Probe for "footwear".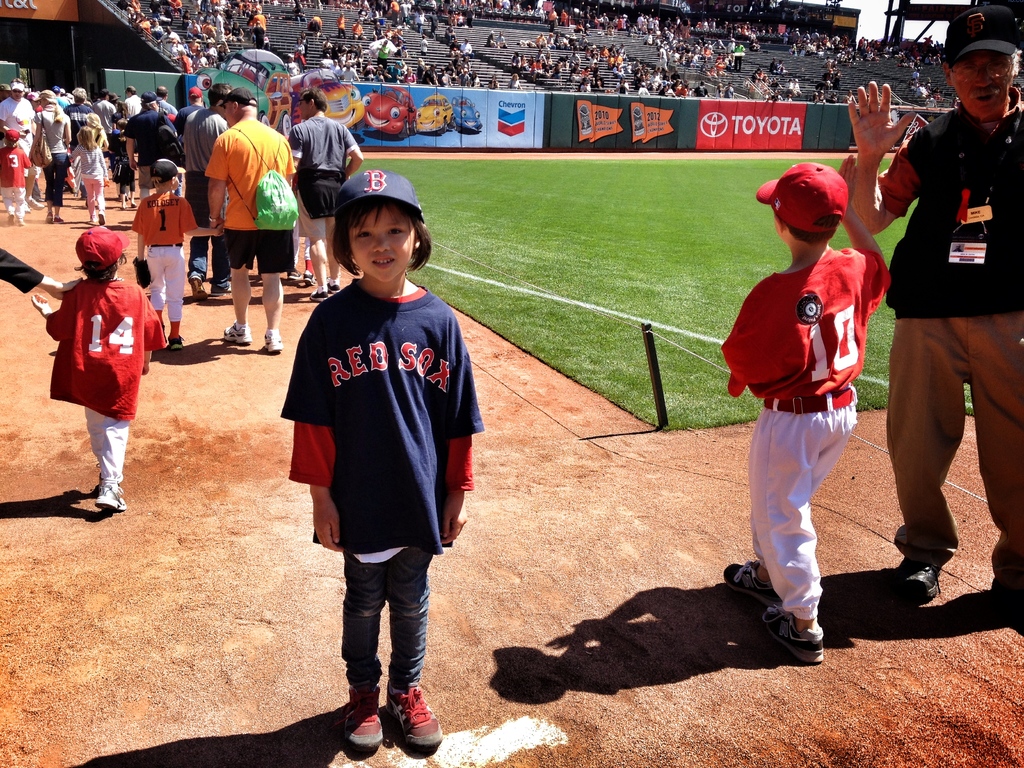
Probe result: bbox=[324, 278, 340, 295].
